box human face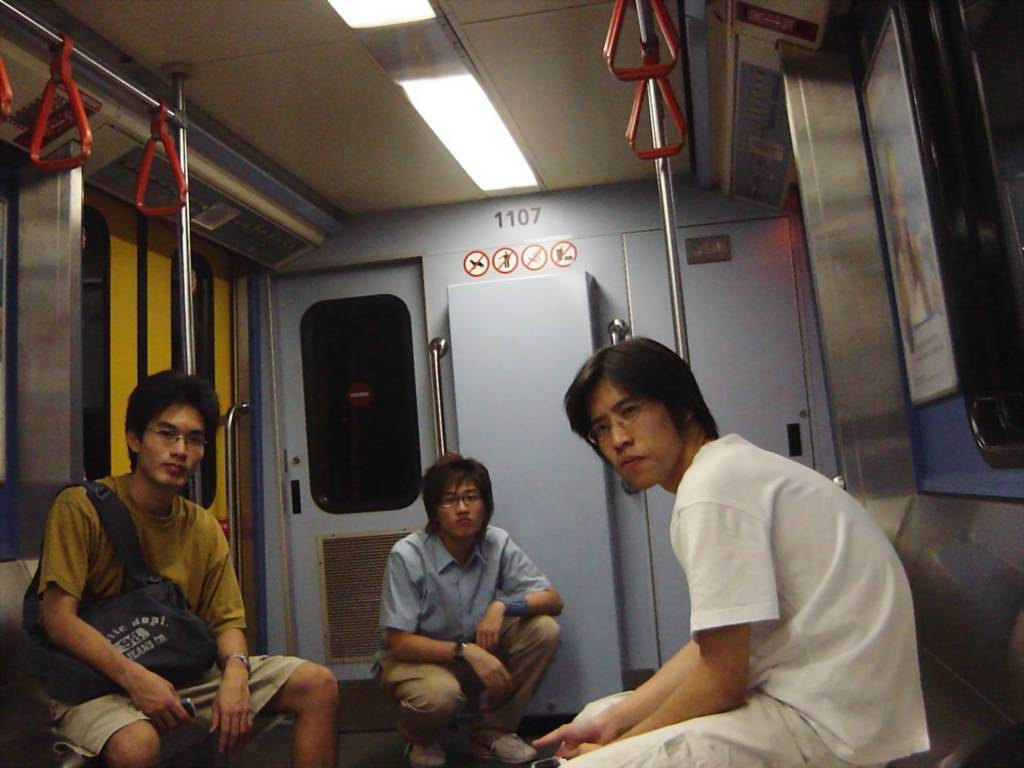
region(138, 402, 203, 486)
